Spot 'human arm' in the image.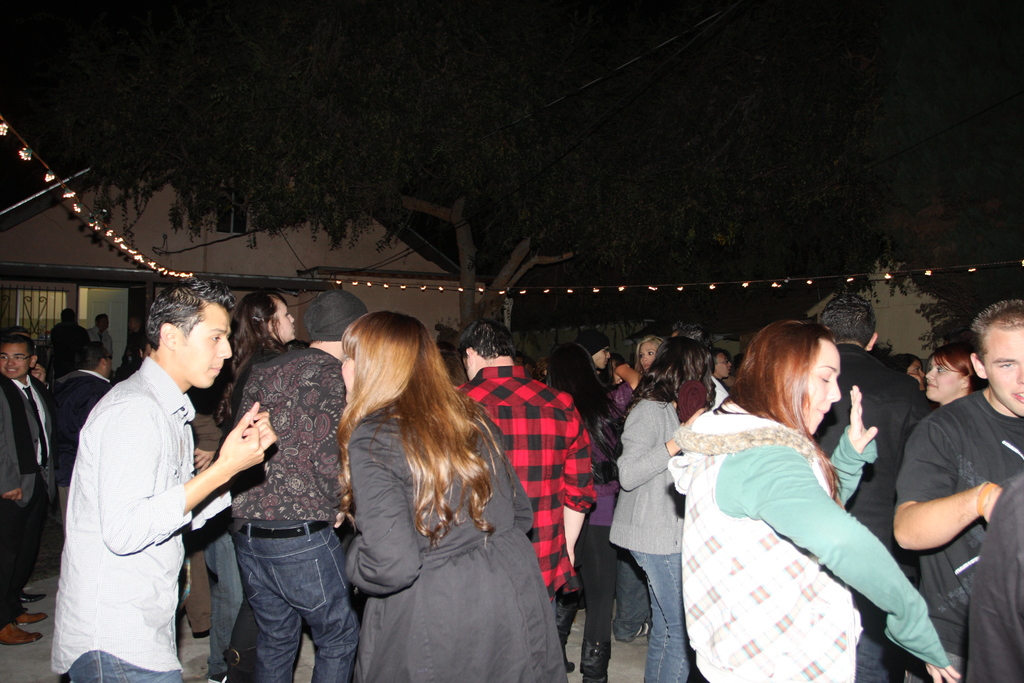
'human arm' found at select_region(551, 400, 598, 573).
